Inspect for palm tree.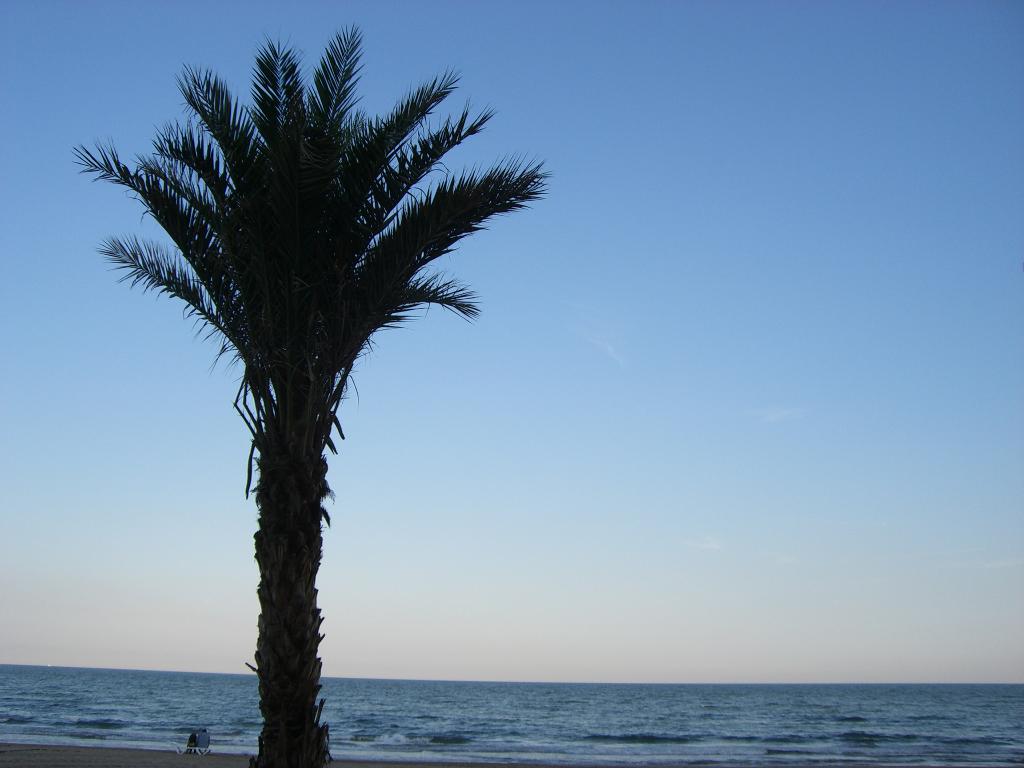
Inspection: 99/33/552/767.
